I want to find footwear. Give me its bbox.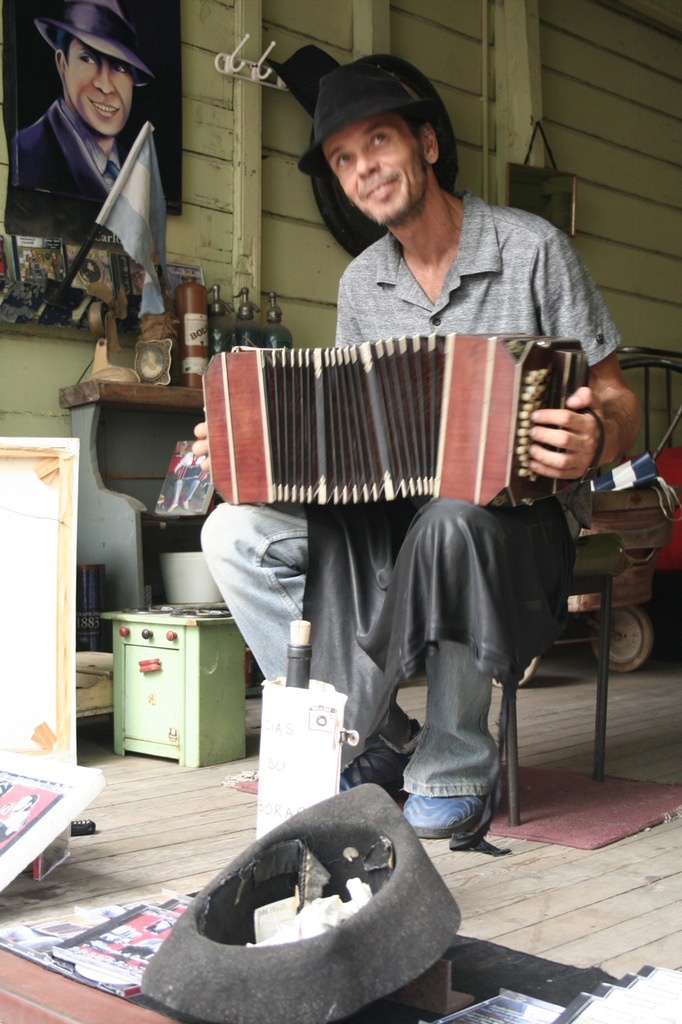
crop(409, 787, 501, 854).
